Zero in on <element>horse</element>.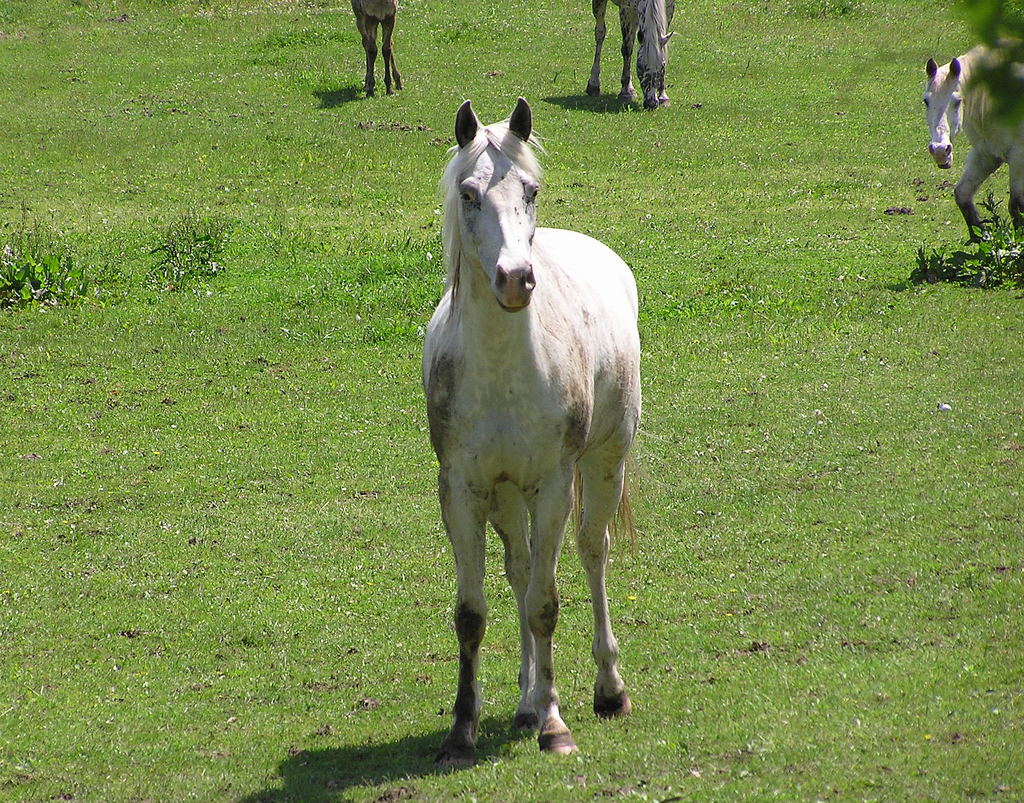
Zeroed in: detection(925, 33, 1023, 247).
